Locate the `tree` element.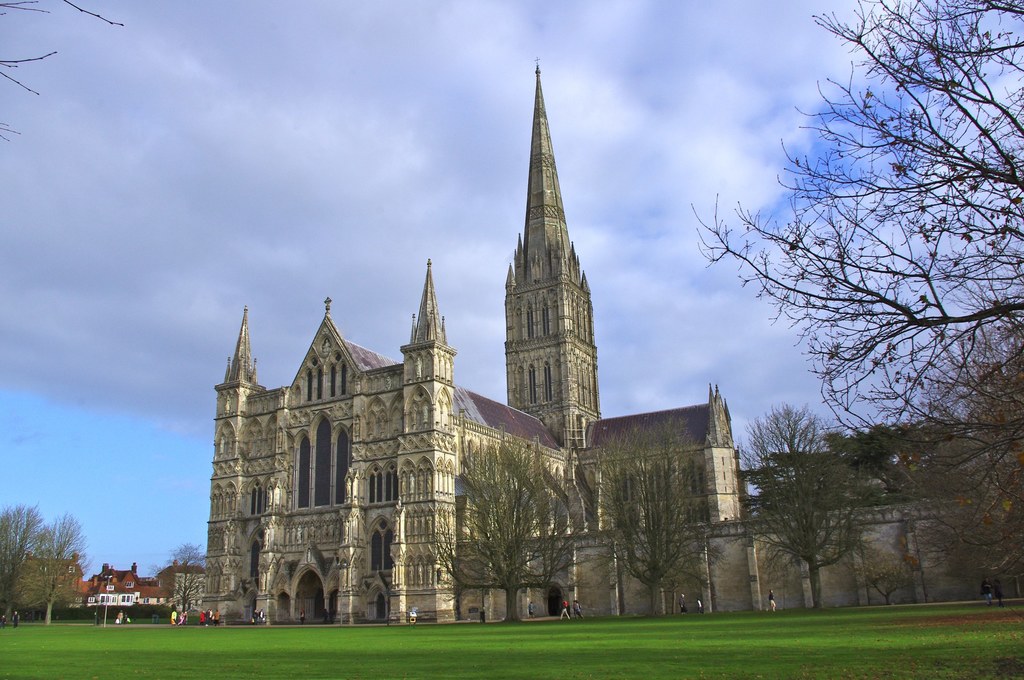
Element bbox: <region>682, 0, 1023, 419</region>.
